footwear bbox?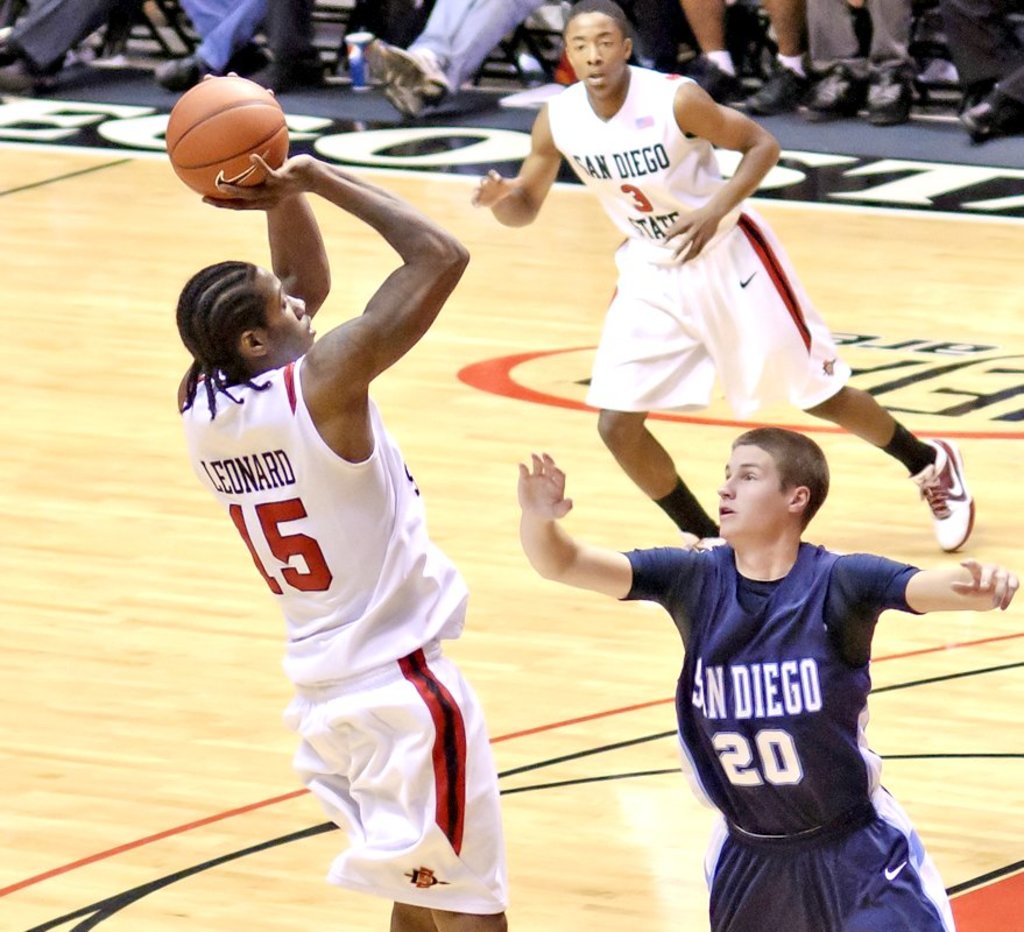
{"x1": 225, "y1": 44, "x2": 273, "y2": 77}
